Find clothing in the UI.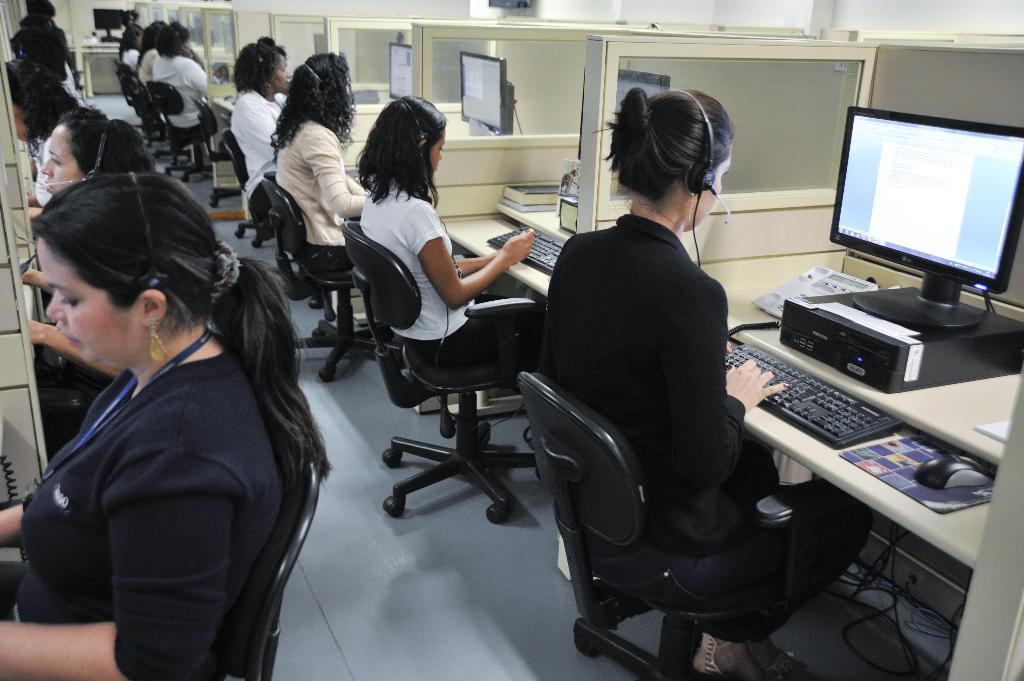
UI element at [550,217,790,541].
